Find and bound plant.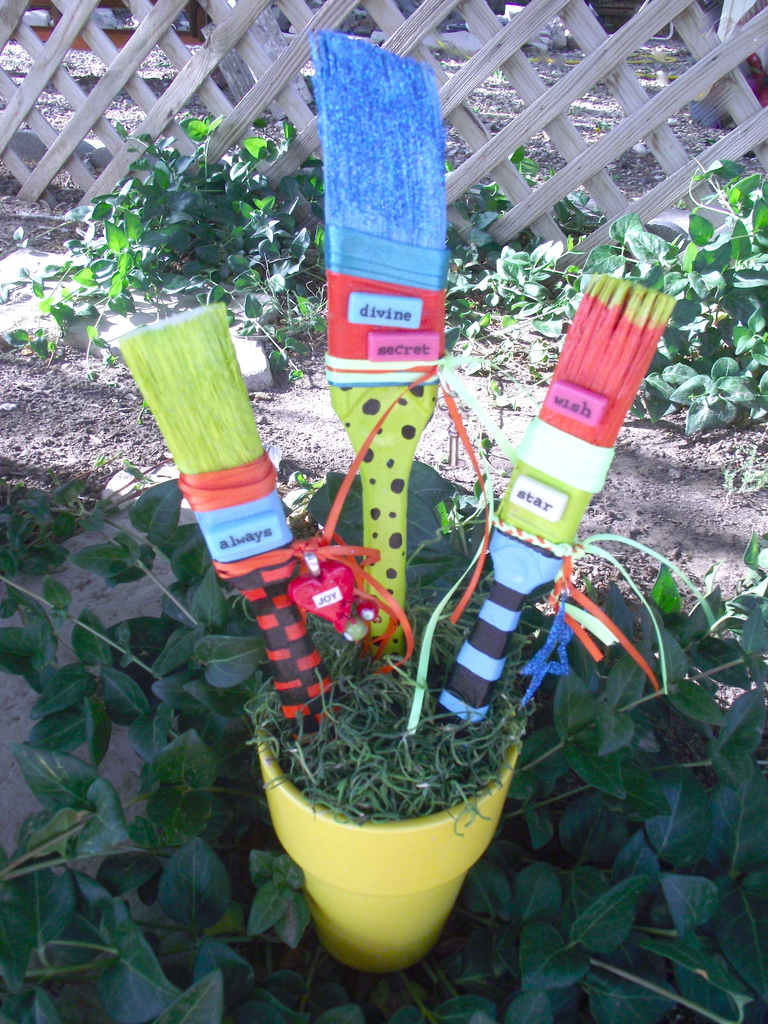
Bound: select_region(75, 145, 325, 321).
